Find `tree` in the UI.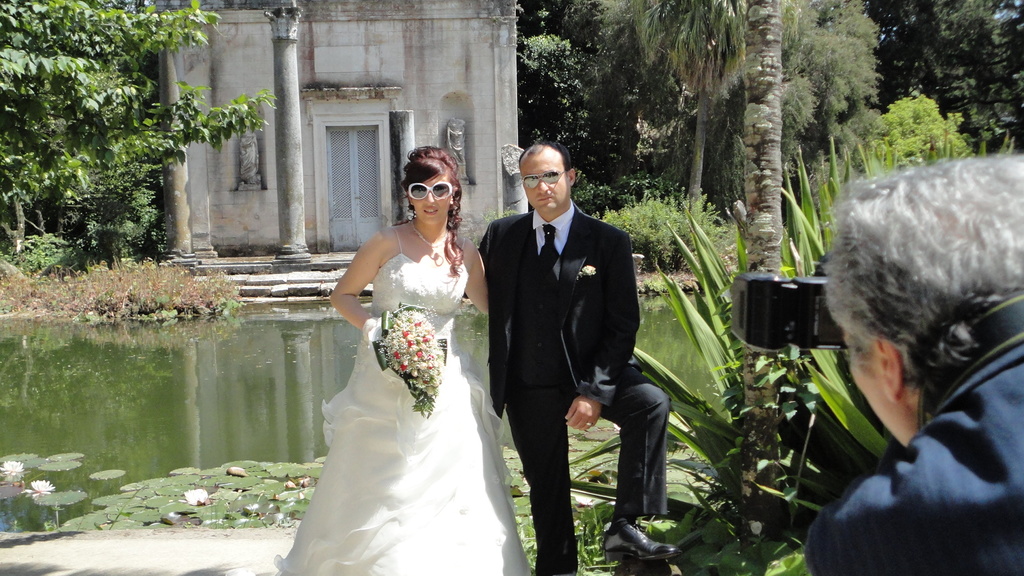
UI element at pyautogui.locateOnScreen(0, 0, 282, 262).
